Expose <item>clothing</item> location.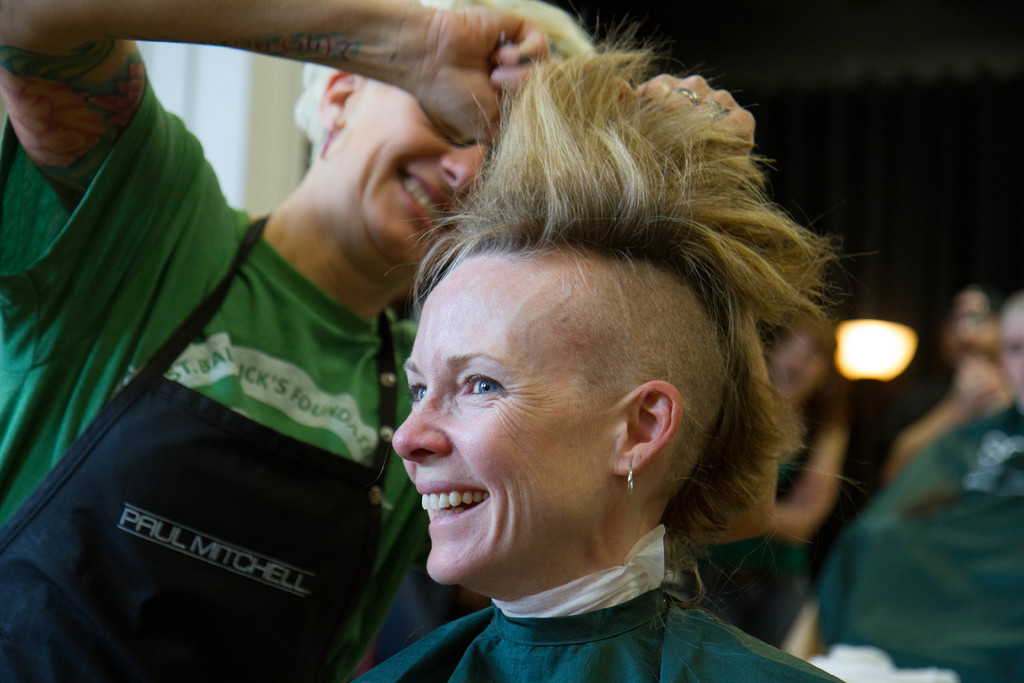
Exposed at 38:56:472:682.
